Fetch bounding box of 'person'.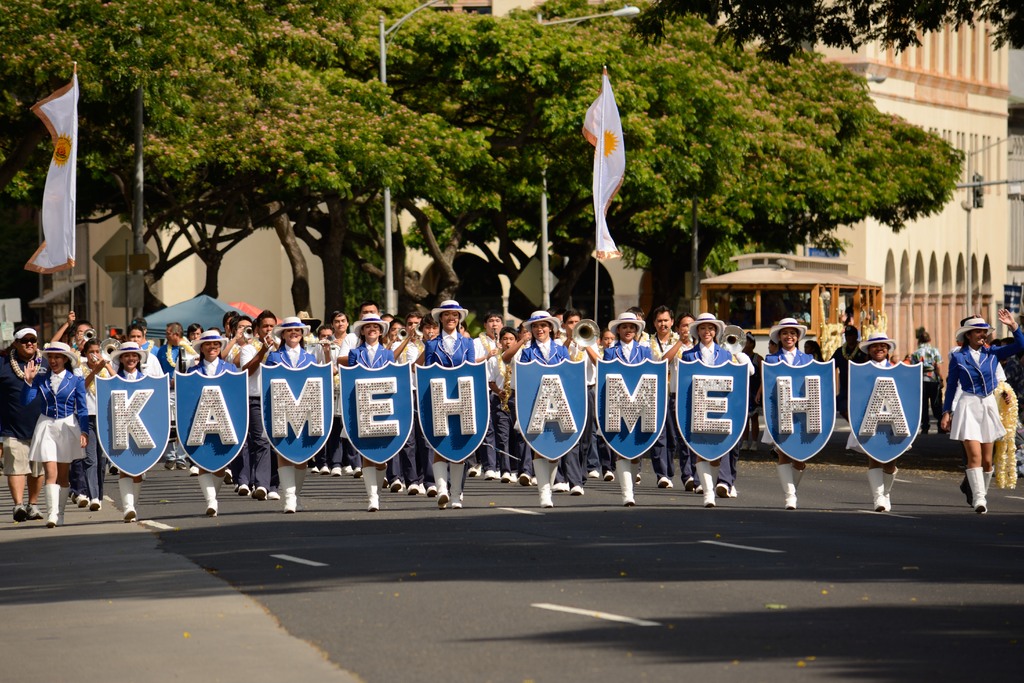
Bbox: [left=266, top=320, right=311, bottom=507].
